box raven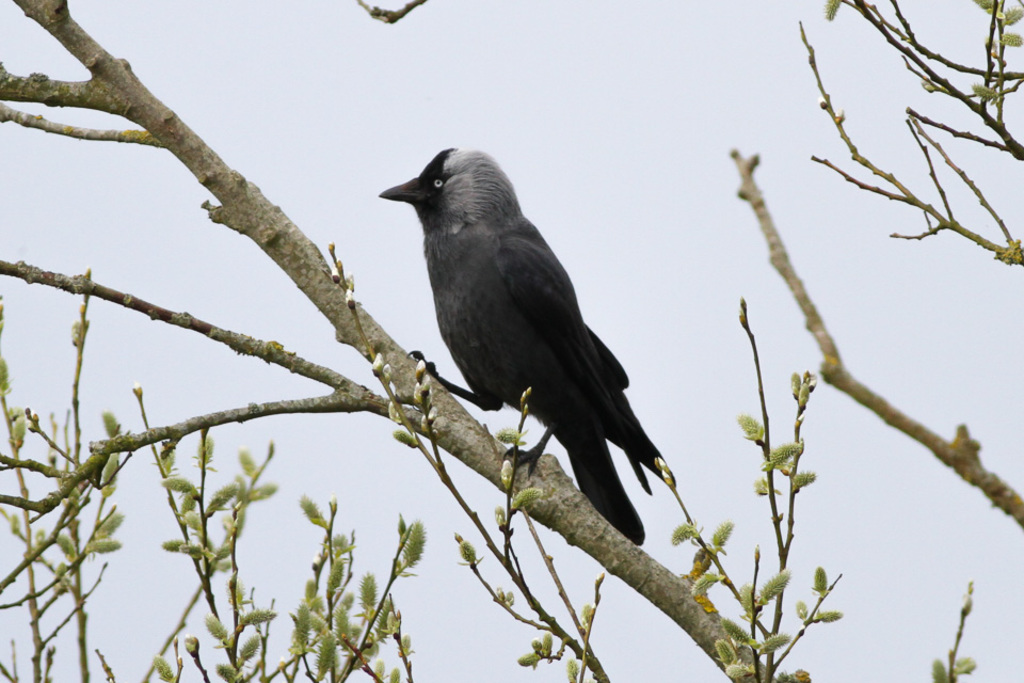
(left=351, top=152, right=689, bottom=536)
